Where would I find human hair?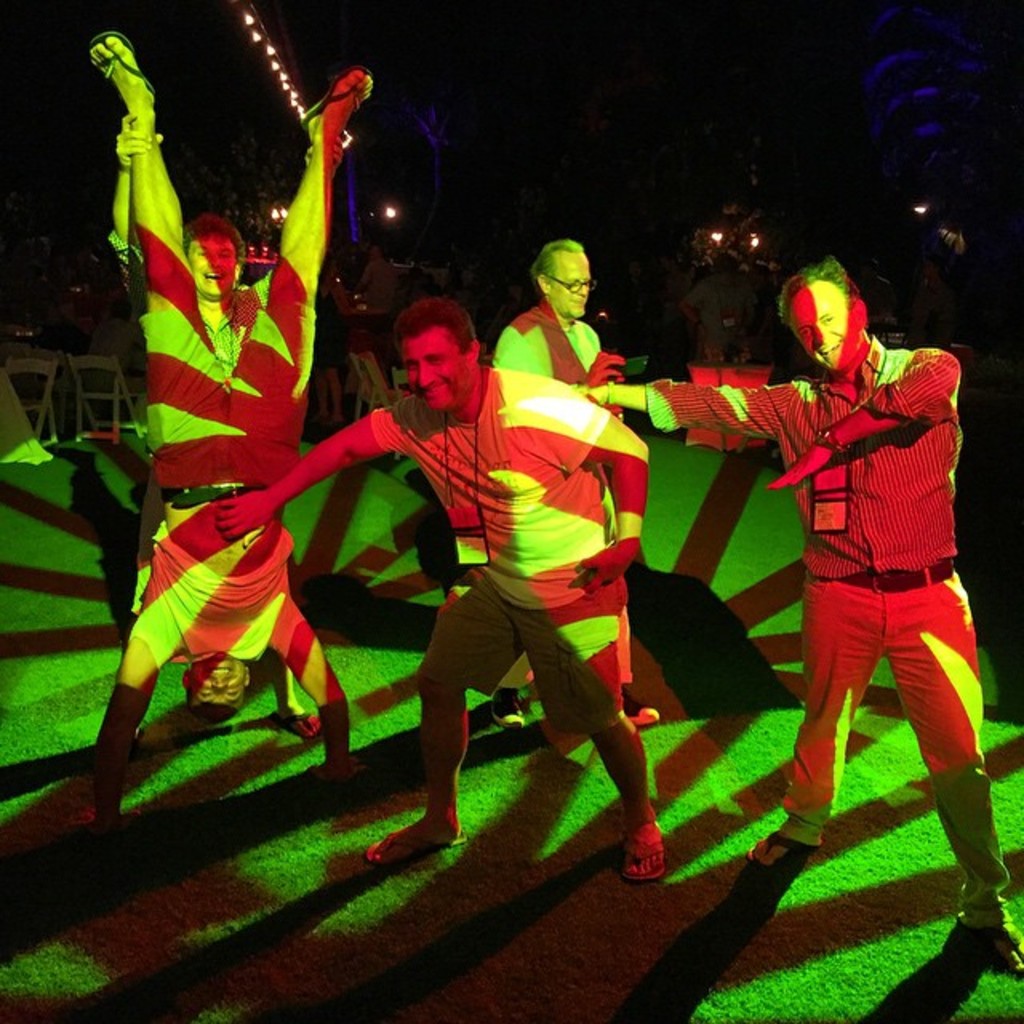
At crop(394, 293, 485, 350).
